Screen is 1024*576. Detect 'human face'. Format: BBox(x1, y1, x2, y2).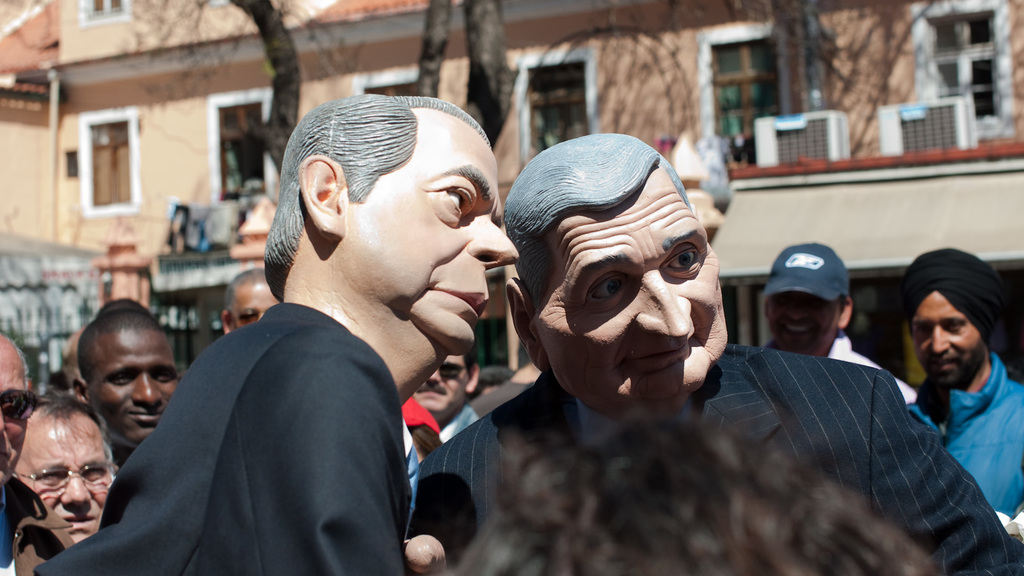
BBox(909, 294, 990, 387).
